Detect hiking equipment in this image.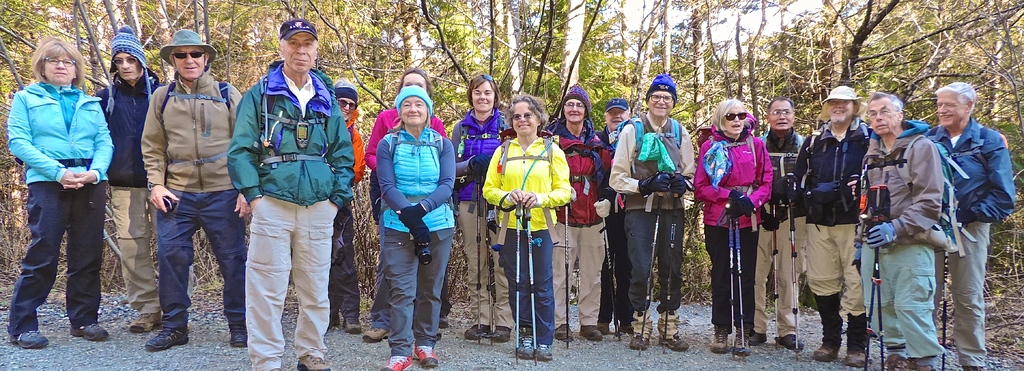
Detection: (859,181,885,370).
